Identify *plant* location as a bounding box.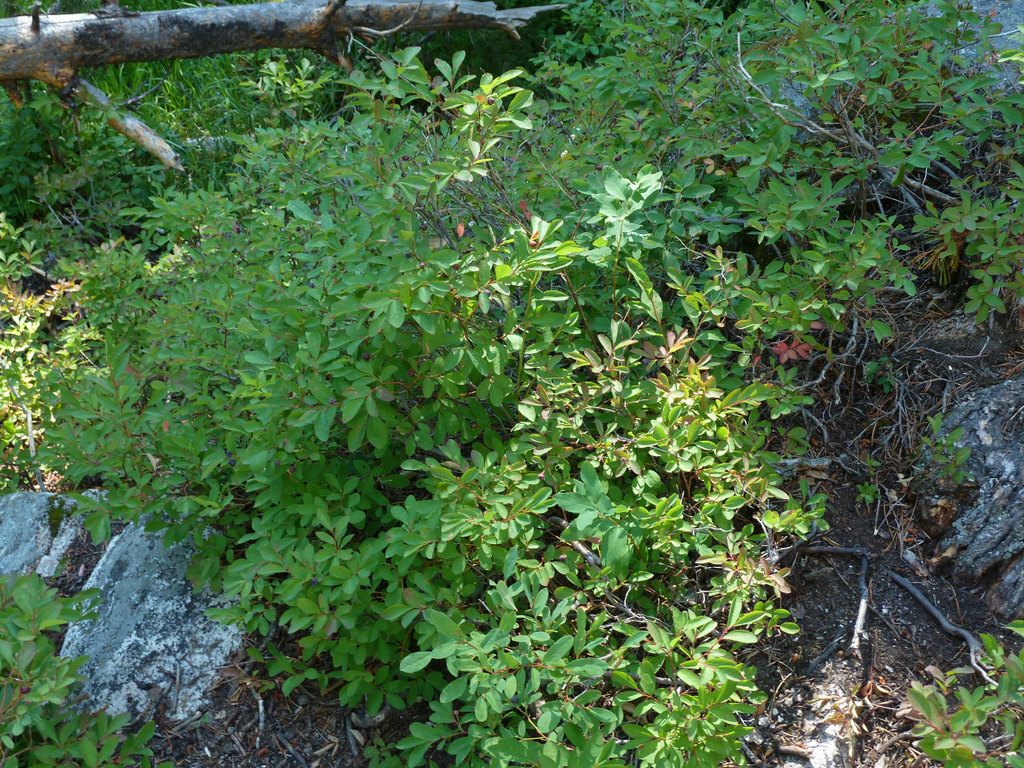
[x1=4, y1=219, x2=198, y2=476].
